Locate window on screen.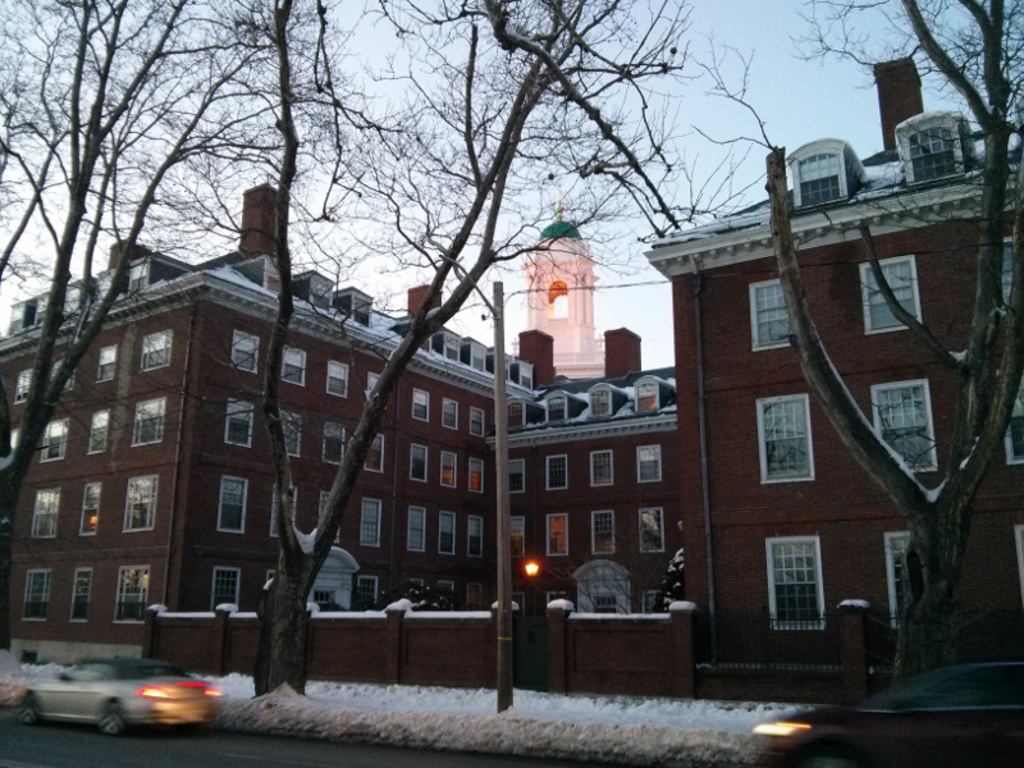
On screen at pyautogui.locateOnScreen(140, 329, 168, 374).
